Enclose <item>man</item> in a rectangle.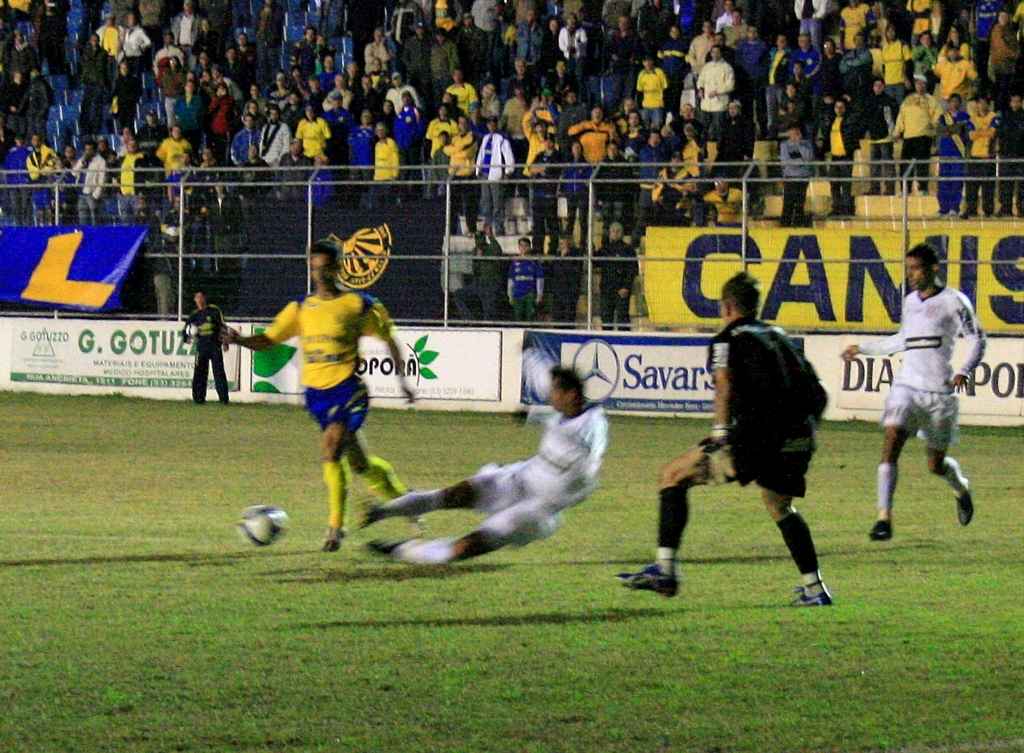
(593, 223, 639, 332).
